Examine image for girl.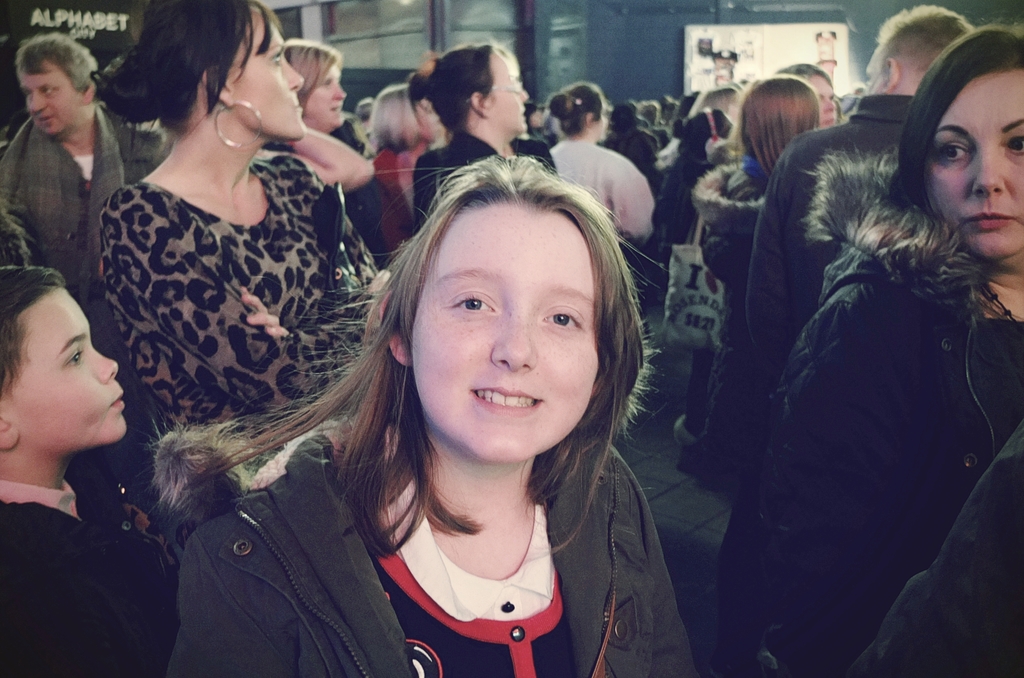
Examination result: BBox(152, 157, 696, 677).
